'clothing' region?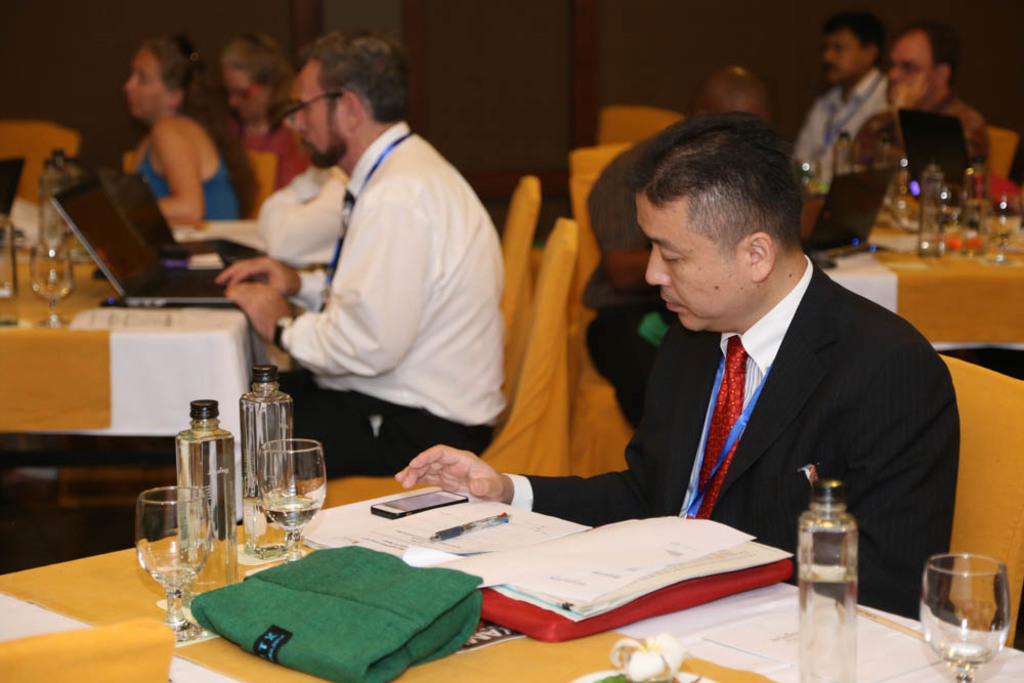
(x1=505, y1=249, x2=966, y2=628)
